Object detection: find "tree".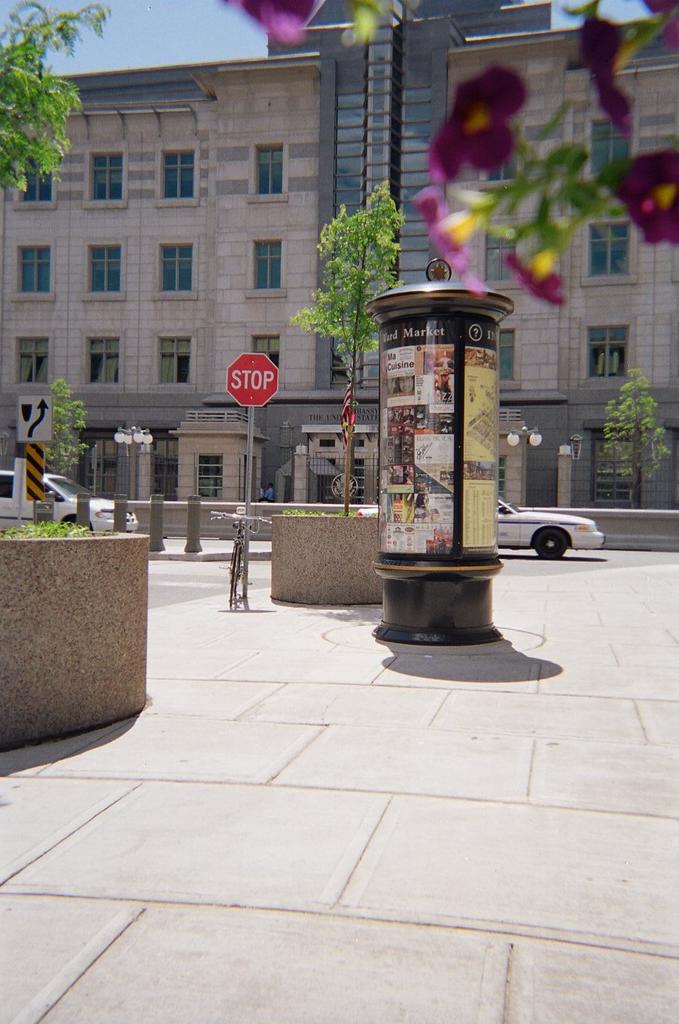
select_region(216, 0, 678, 308).
